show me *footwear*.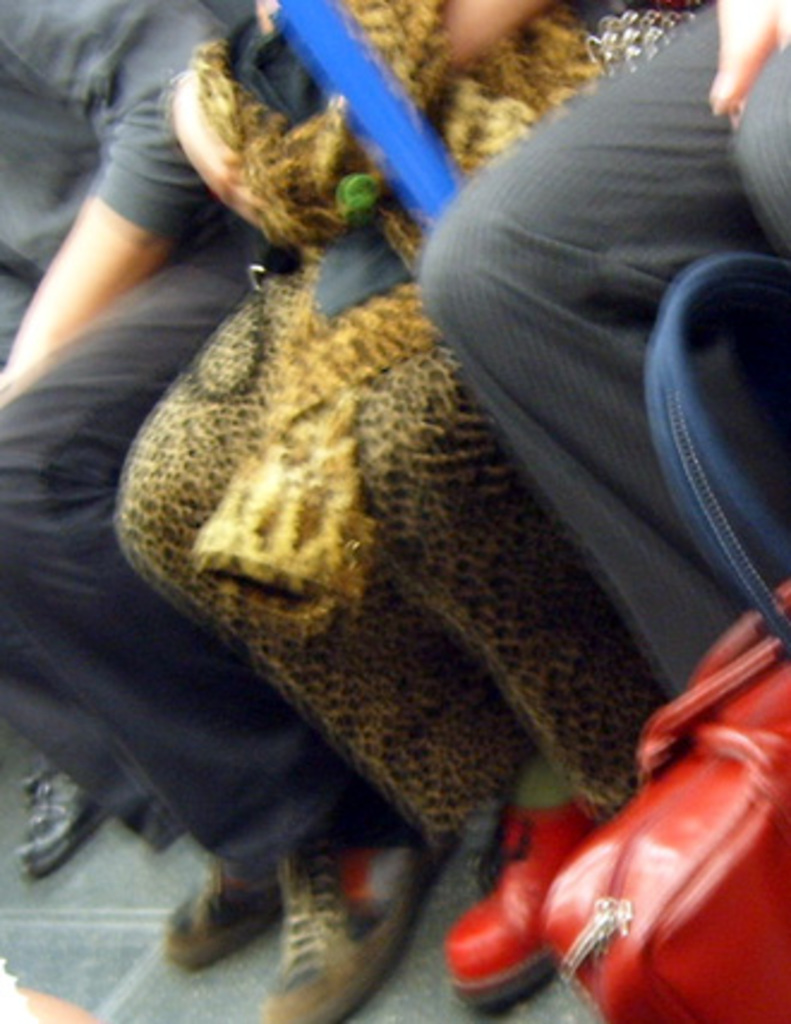
*footwear* is here: {"left": 158, "top": 847, "right": 278, "bottom": 981}.
